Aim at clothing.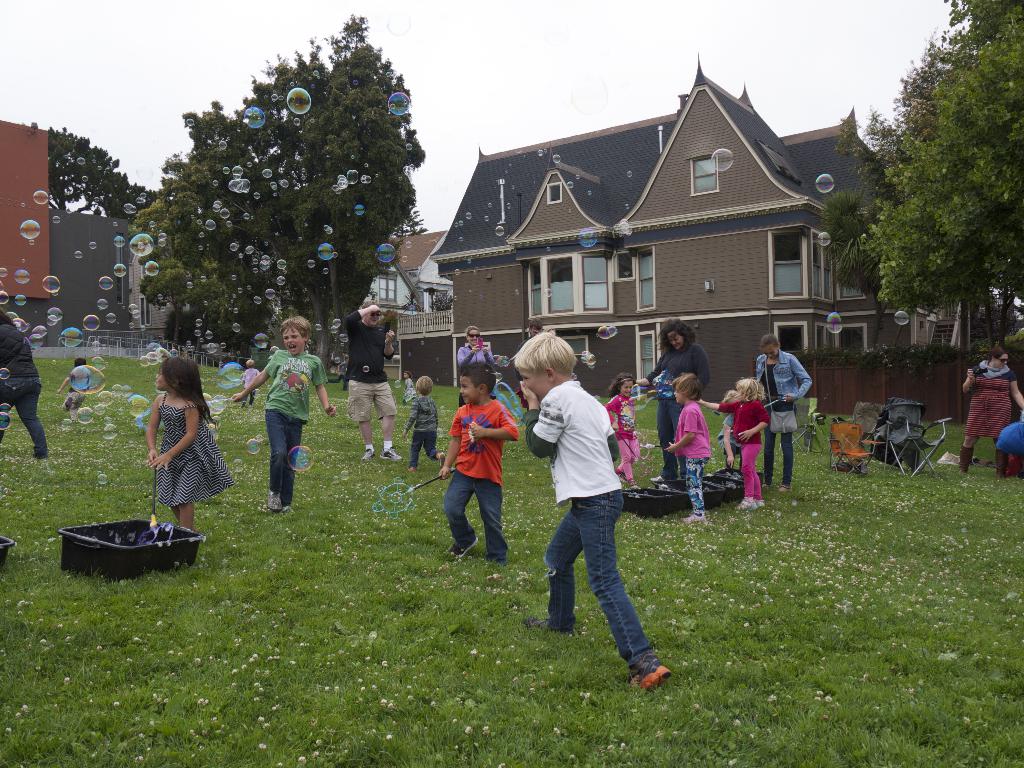
Aimed at {"left": 267, "top": 400, "right": 313, "bottom": 507}.
